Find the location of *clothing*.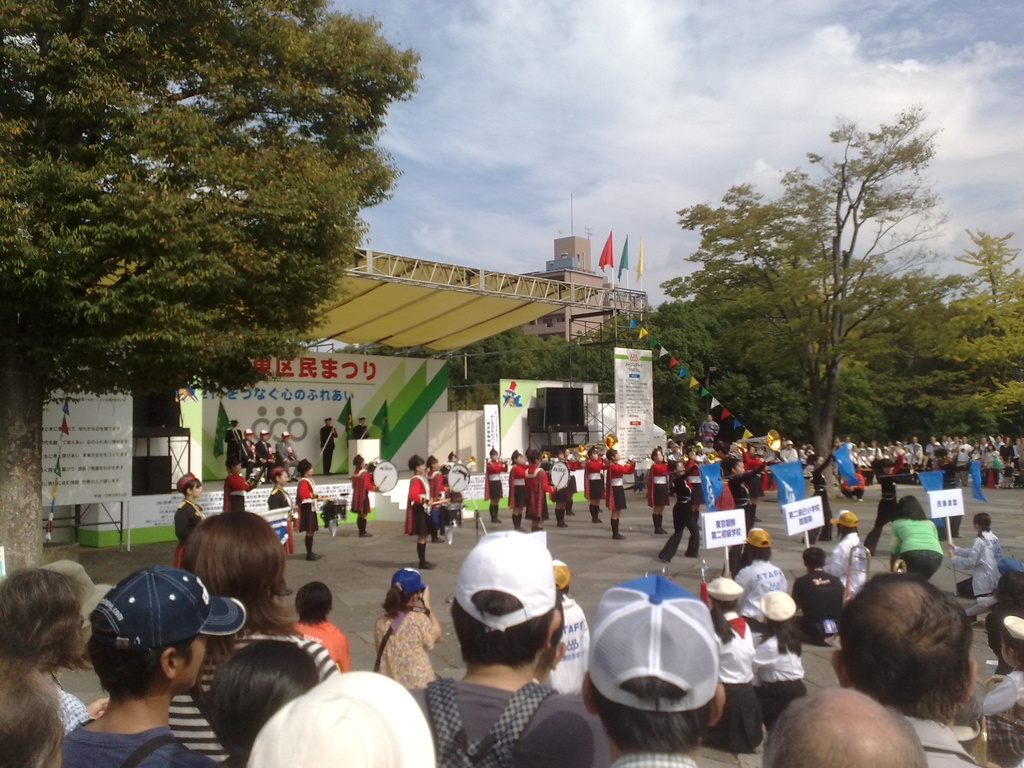
Location: crop(45, 684, 84, 740).
